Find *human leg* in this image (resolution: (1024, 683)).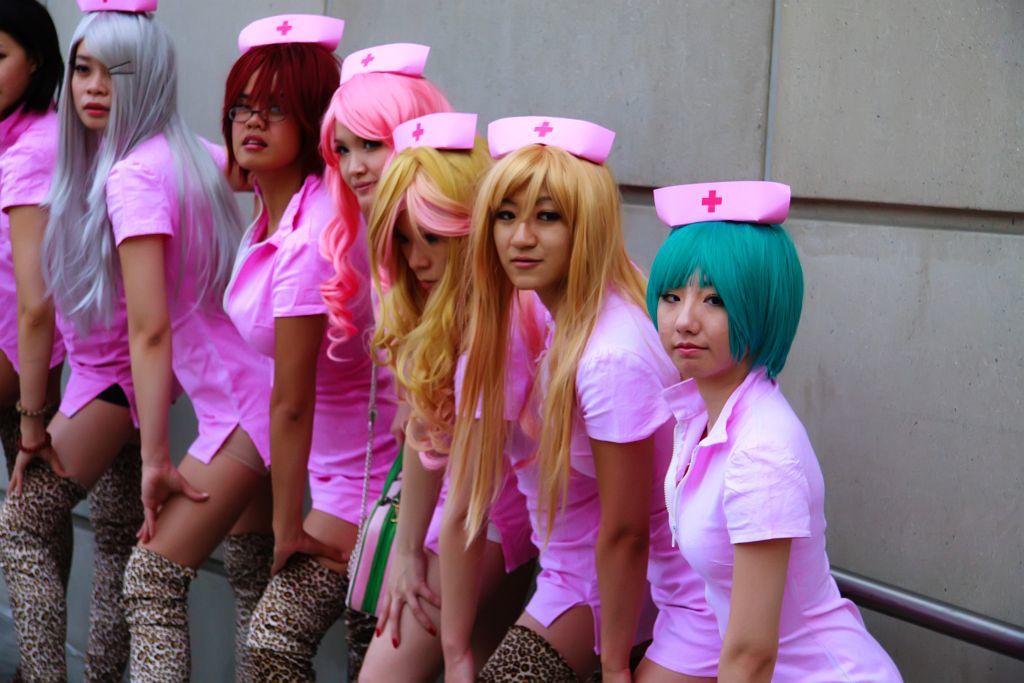
crop(136, 405, 269, 682).
